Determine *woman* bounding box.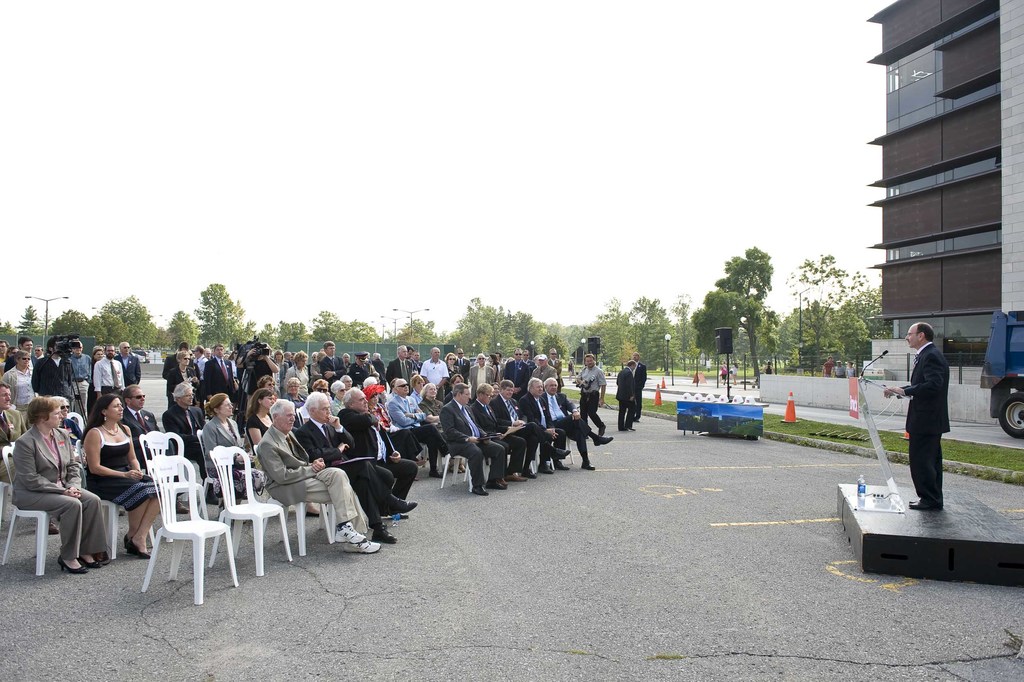
Determined: rect(365, 379, 427, 456).
